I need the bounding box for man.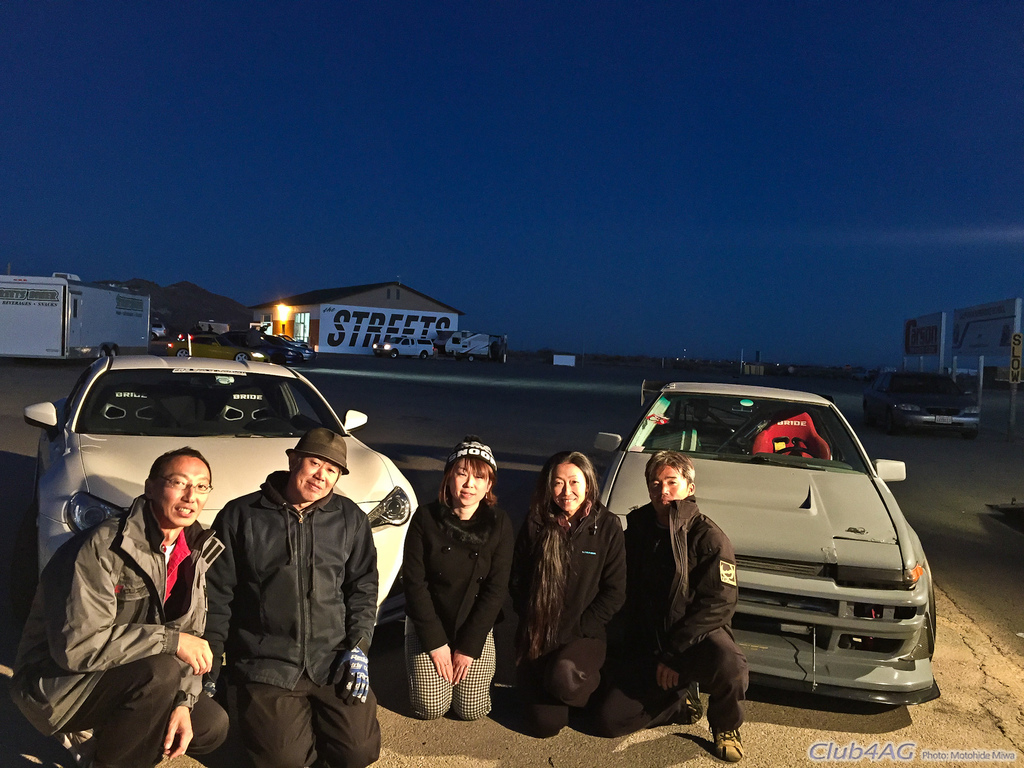
Here it is: BBox(579, 452, 751, 760).
